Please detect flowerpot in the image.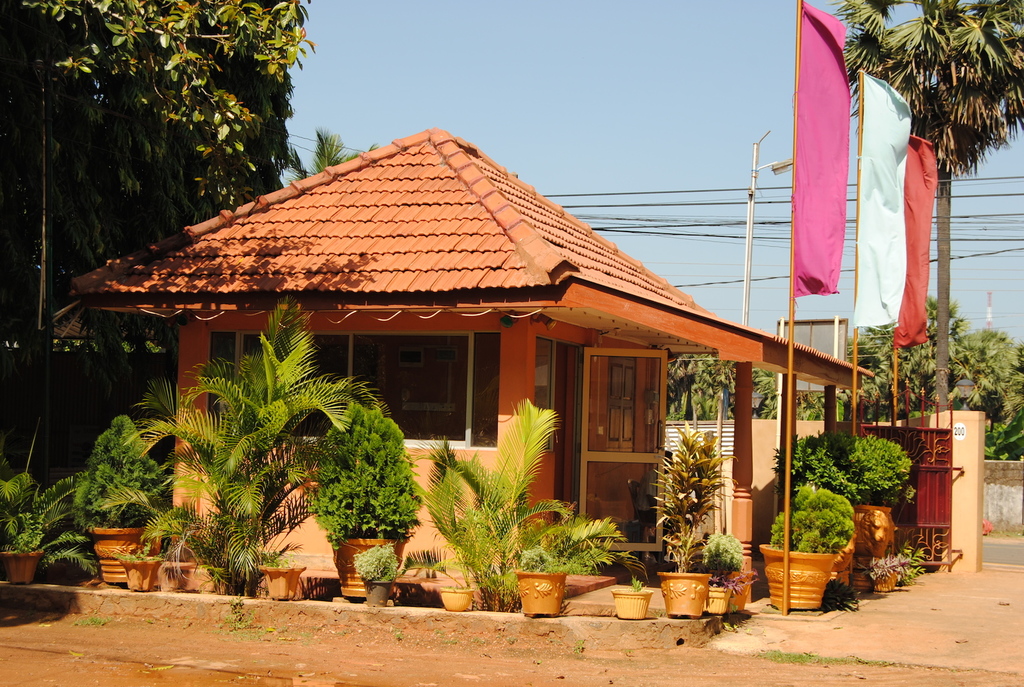
0,551,43,585.
